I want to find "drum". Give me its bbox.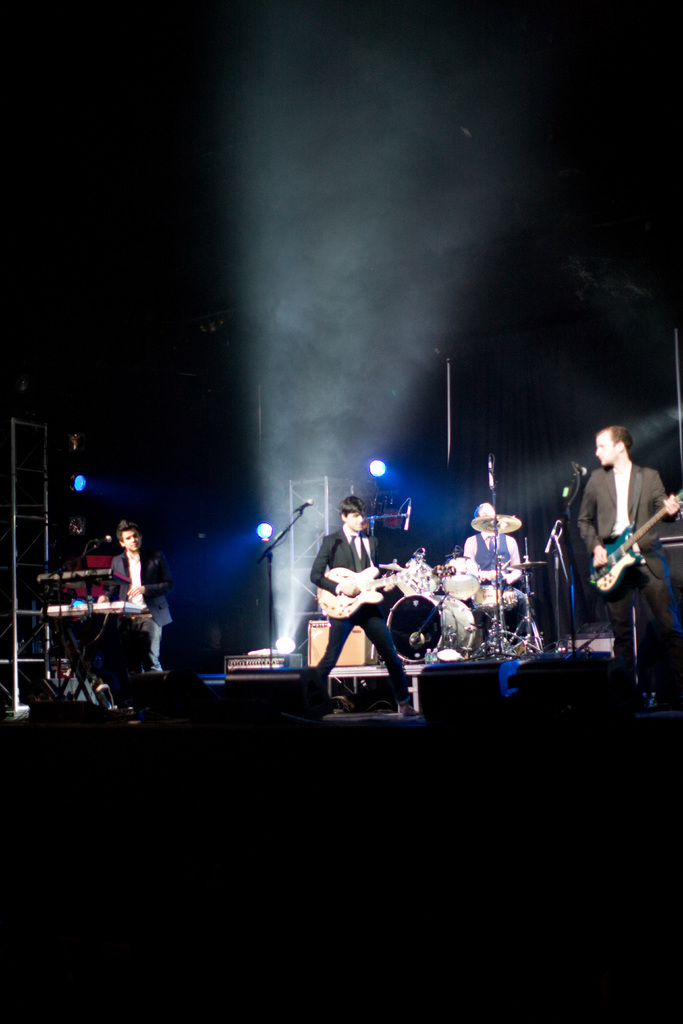
rect(441, 555, 480, 598).
